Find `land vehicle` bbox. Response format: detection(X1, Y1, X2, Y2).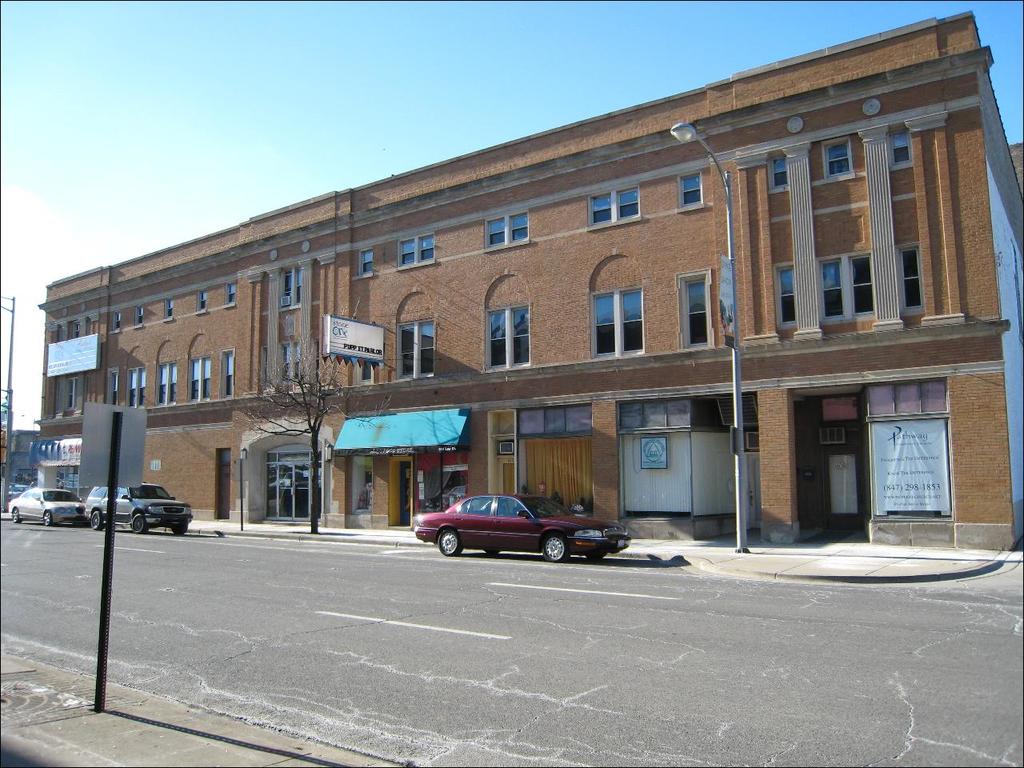
detection(409, 491, 626, 566).
